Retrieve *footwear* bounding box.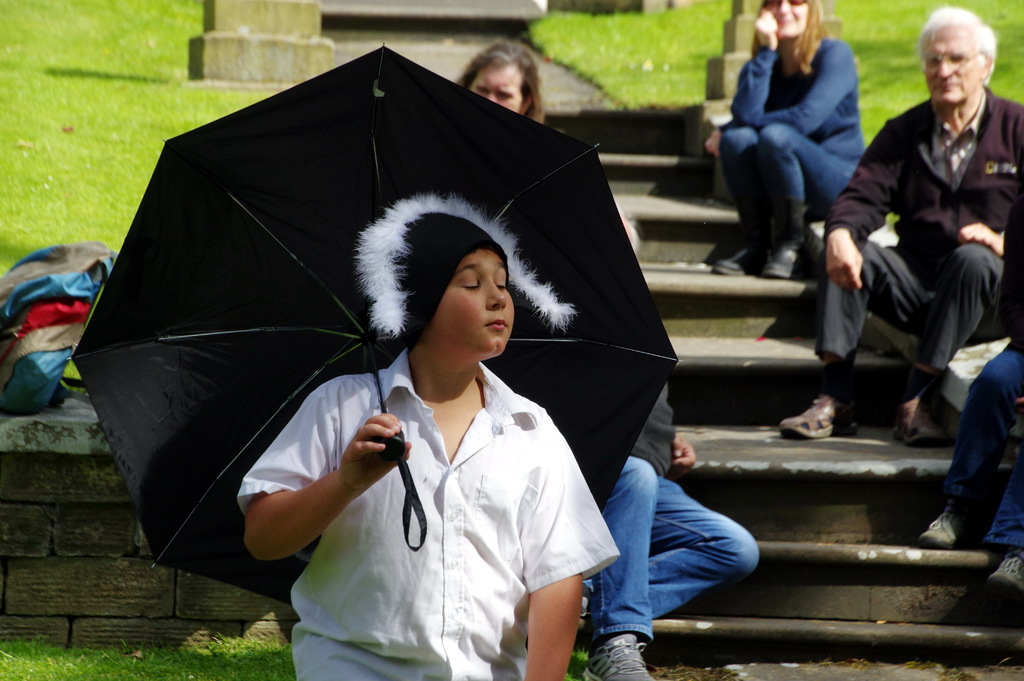
Bounding box: bbox=[712, 243, 772, 279].
